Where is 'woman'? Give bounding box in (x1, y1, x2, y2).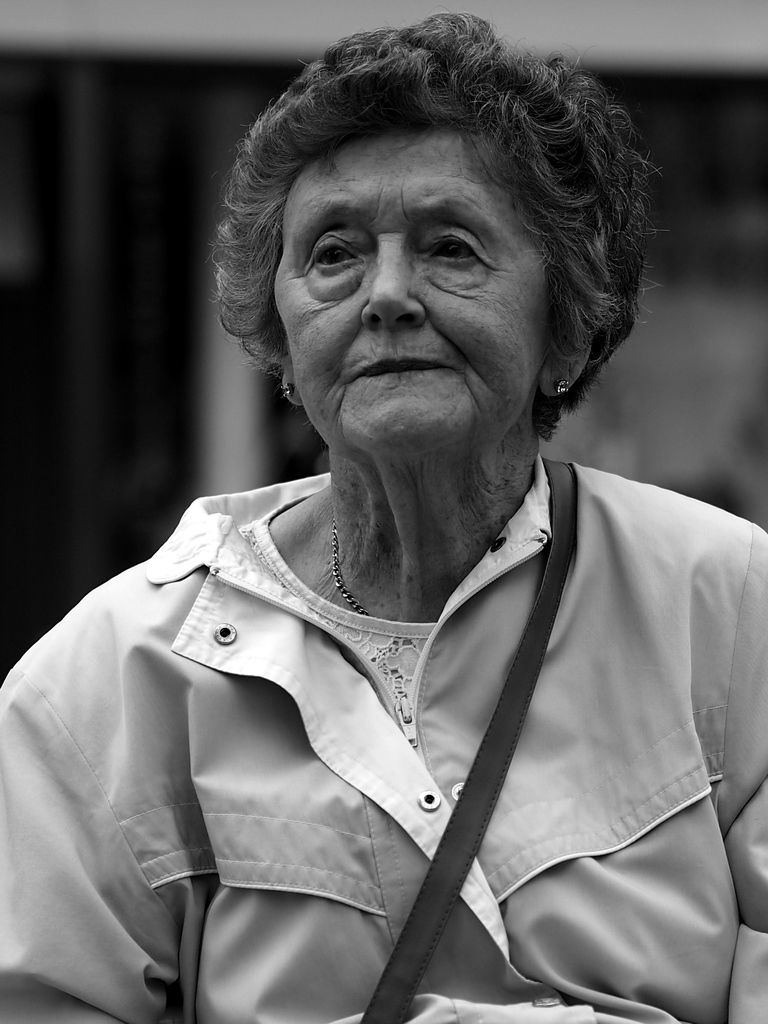
(12, 40, 767, 975).
